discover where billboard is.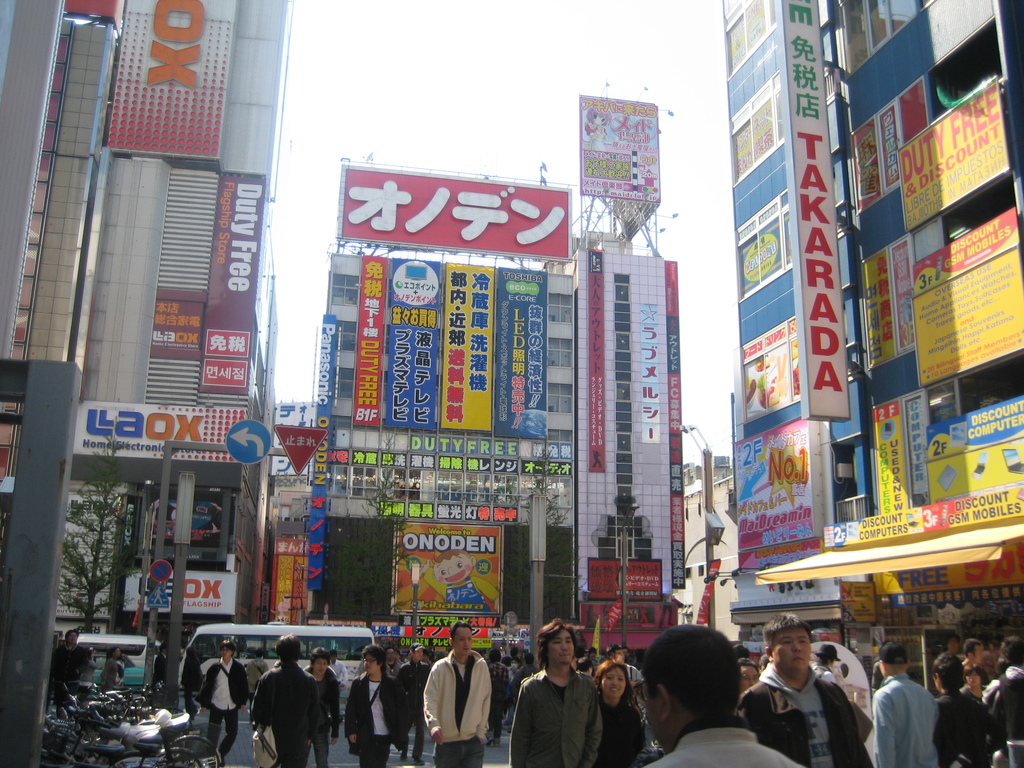
Discovered at left=117, top=564, right=236, bottom=617.
